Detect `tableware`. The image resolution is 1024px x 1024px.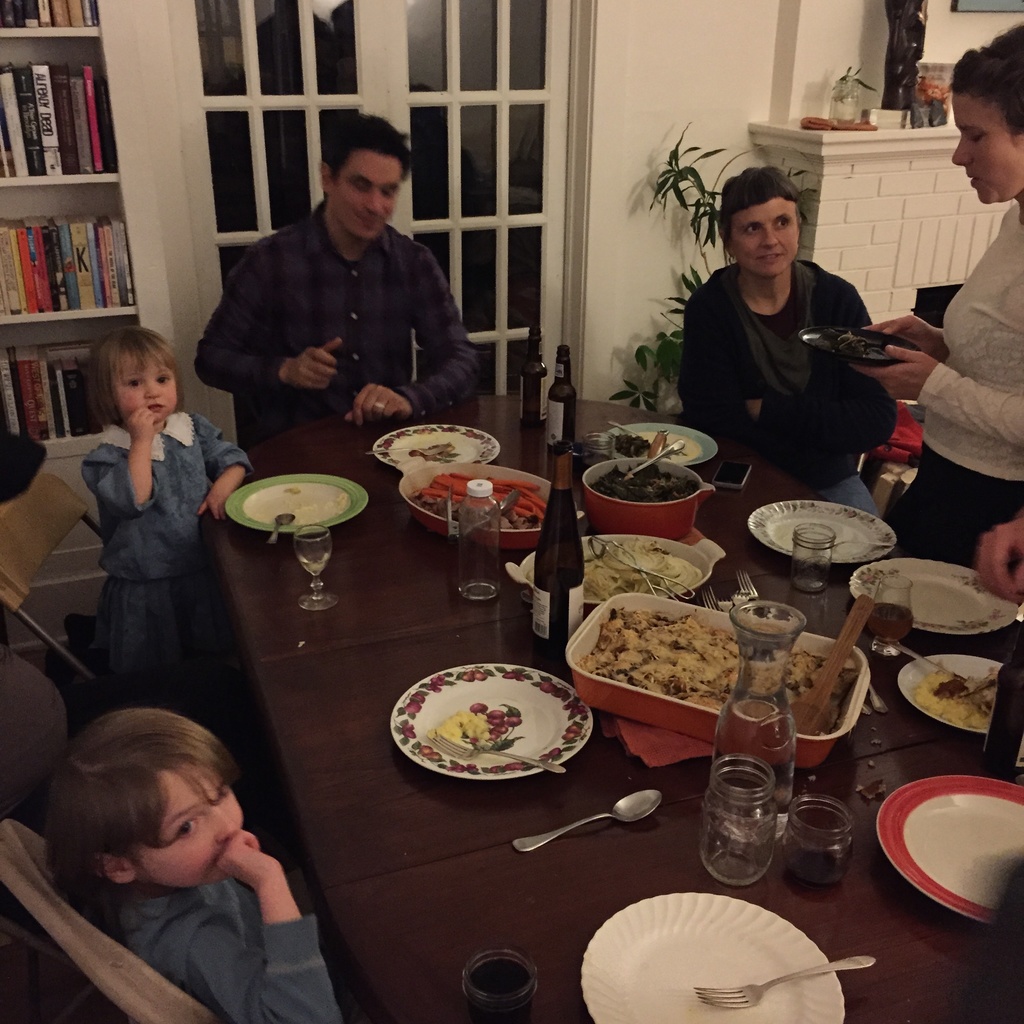
pyautogui.locateOnScreen(571, 592, 875, 764).
